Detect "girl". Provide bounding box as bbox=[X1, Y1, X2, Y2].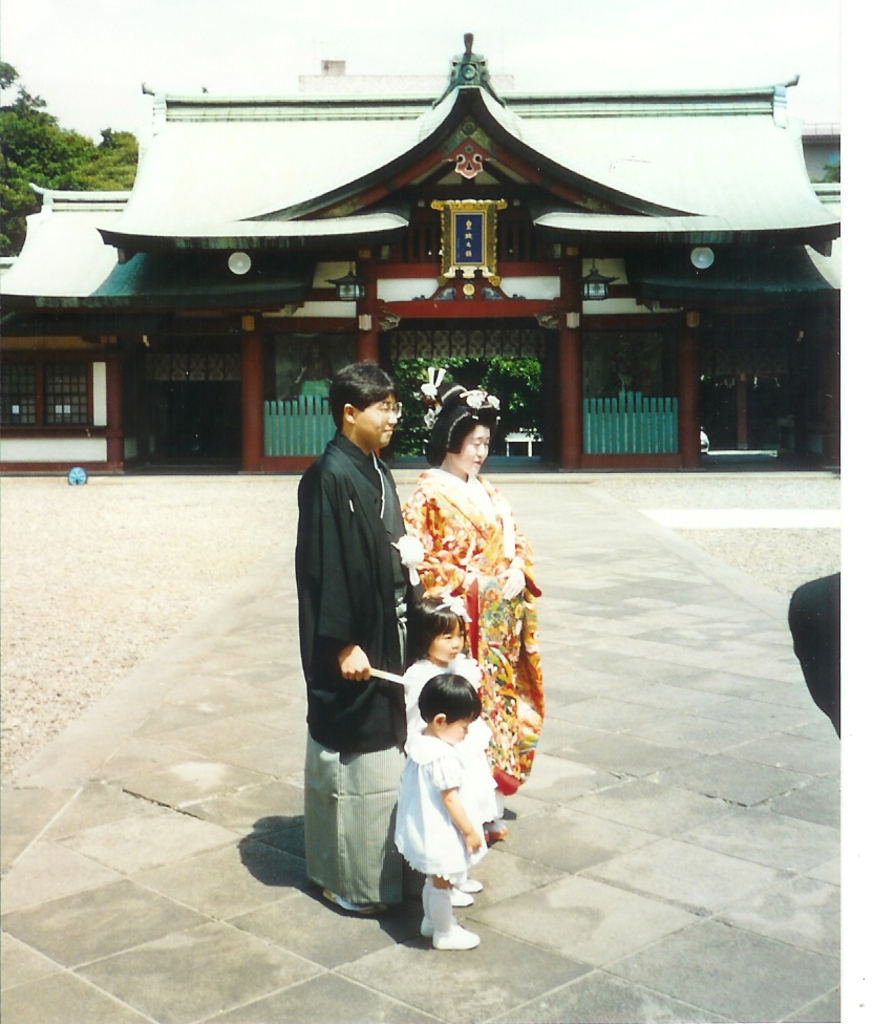
bbox=[389, 675, 487, 946].
